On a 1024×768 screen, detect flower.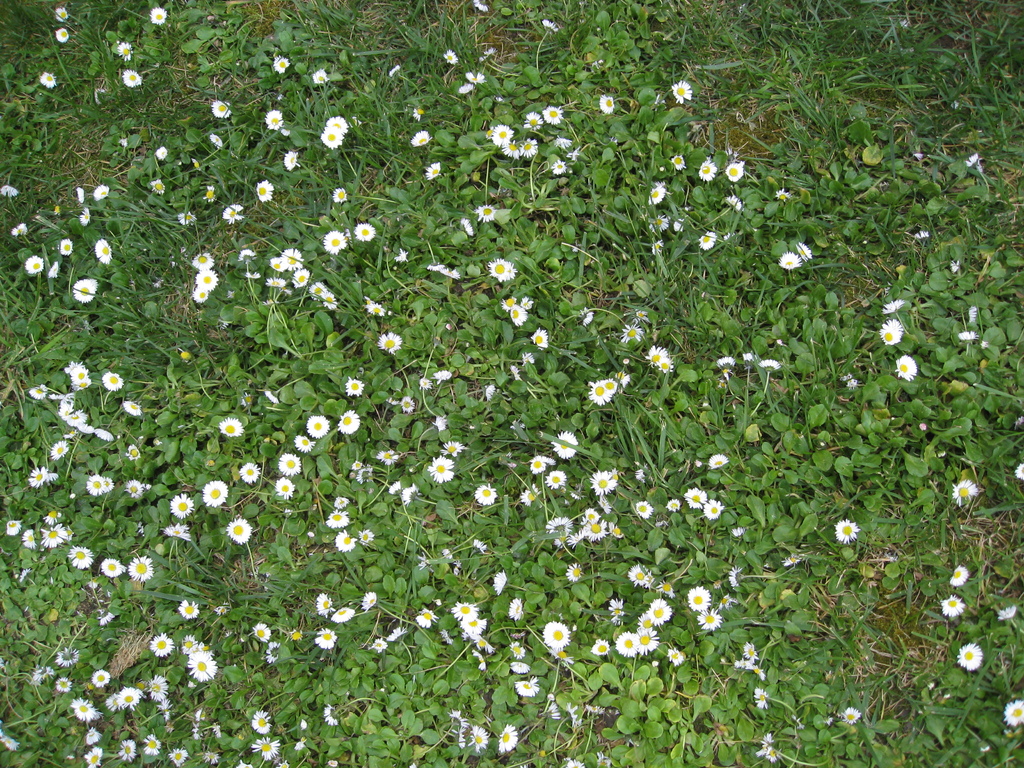
bbox=[253, 621, 271, 644].
